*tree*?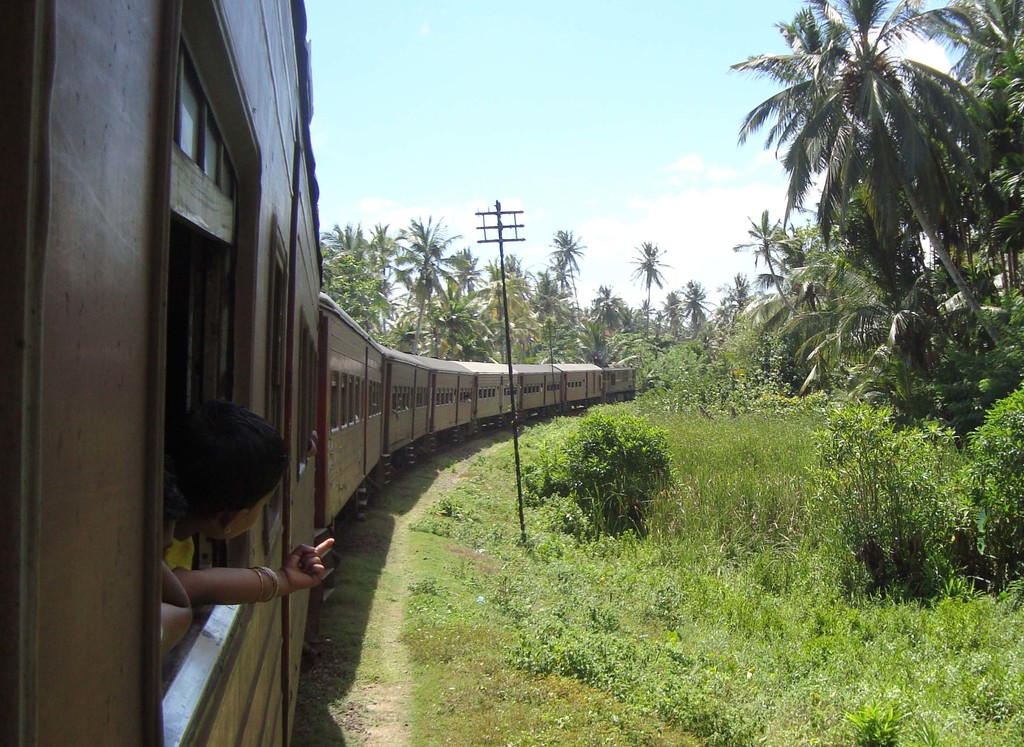
624:236:661:355
